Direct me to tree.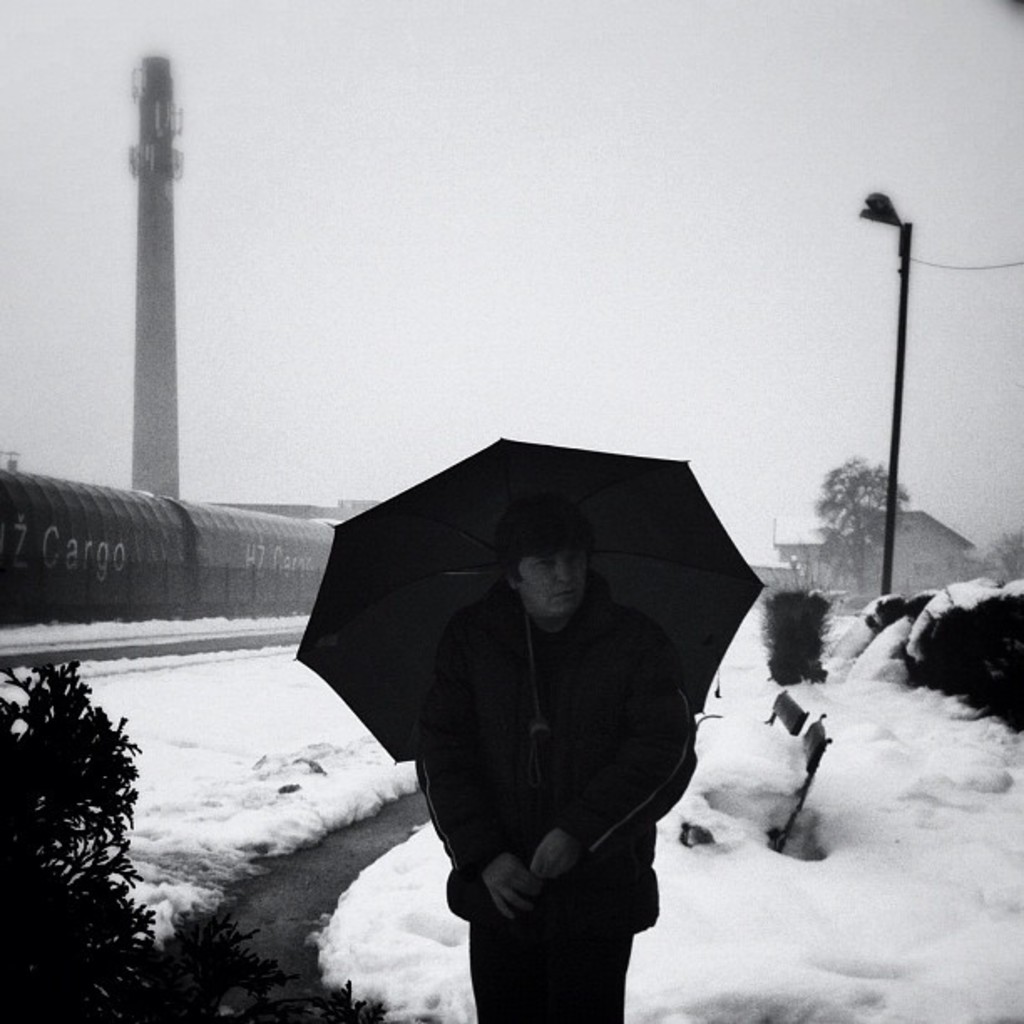
Direction: pyautogui.locateOnScreen(15, 648, 154, 954).
